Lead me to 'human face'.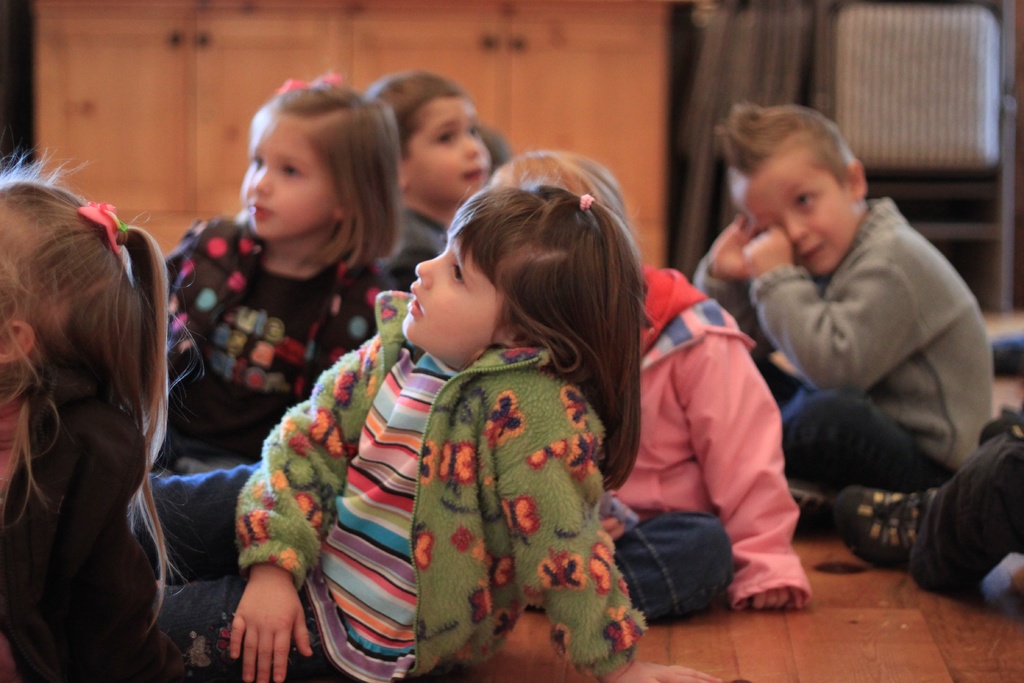
Lead to <bbox>728, 146, 856, 283</bbox>.
